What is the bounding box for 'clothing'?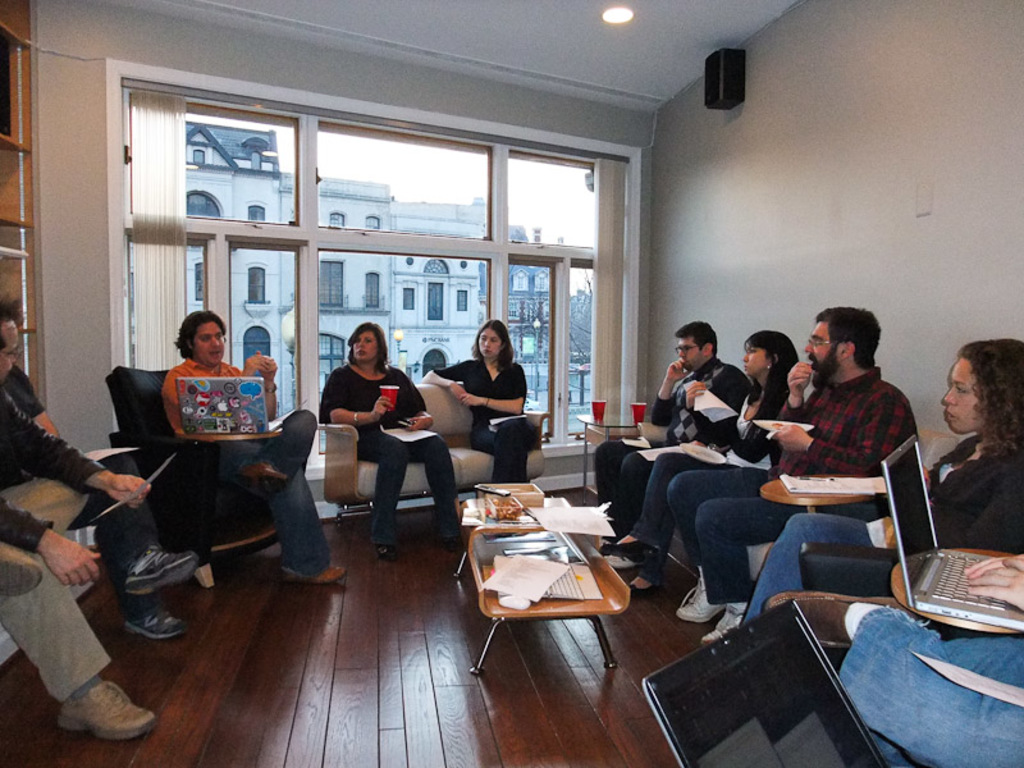
<box>625,384,801,573</box>.
